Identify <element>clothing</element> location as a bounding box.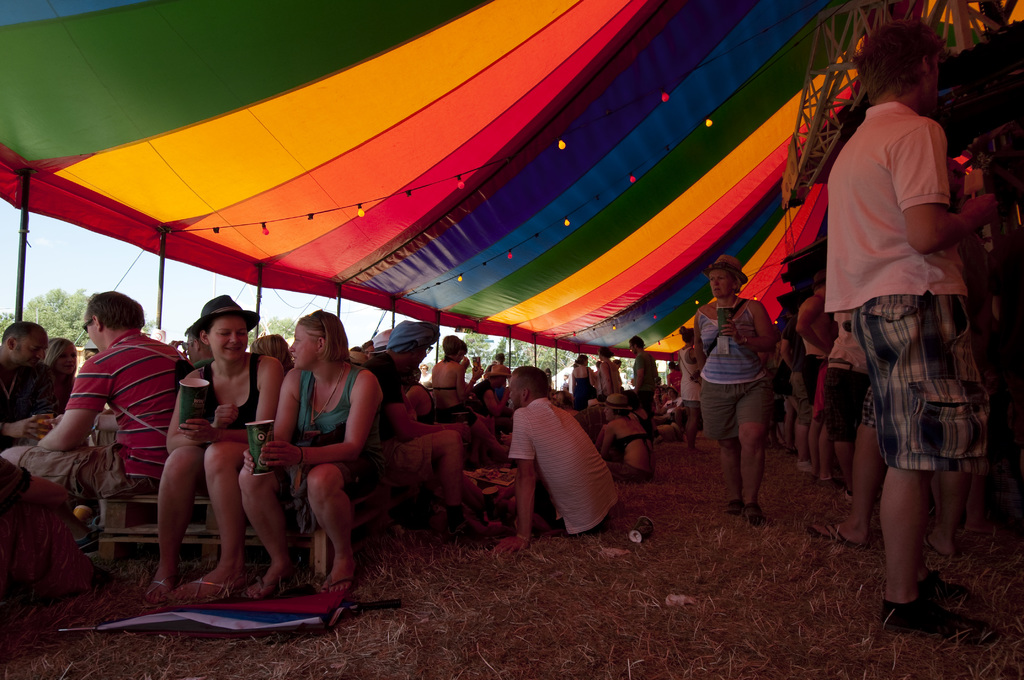
67,334,173,465.
